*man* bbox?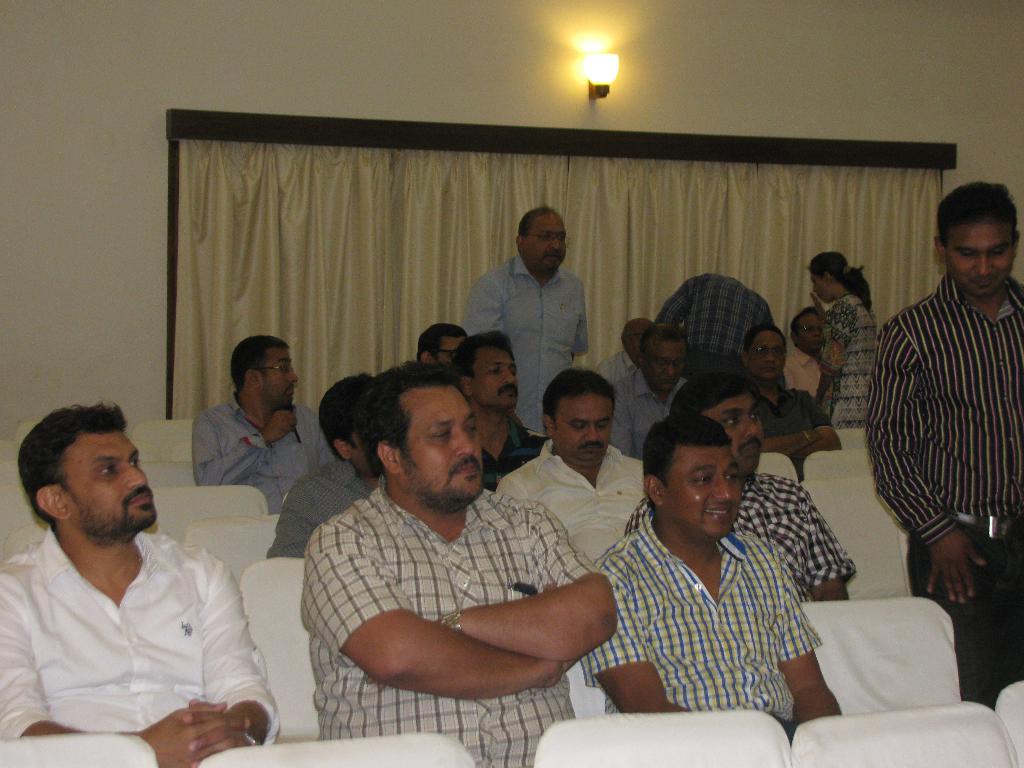
locate(439, 331, 548, 494)
